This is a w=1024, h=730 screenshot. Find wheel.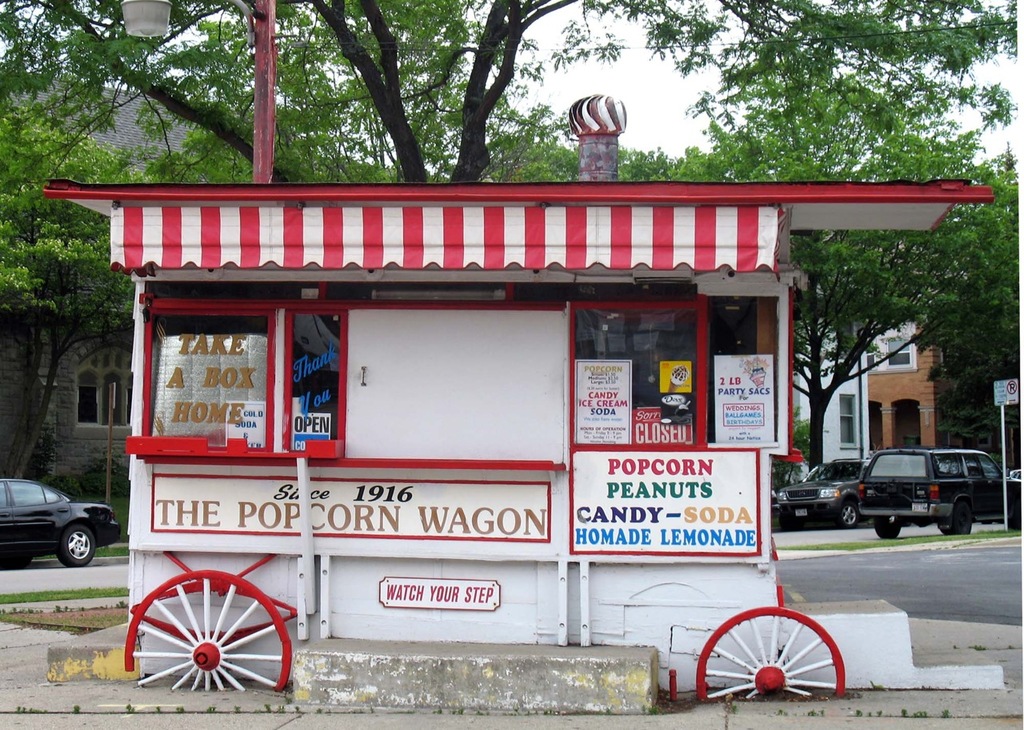
Bounding box: 698 606 846 706.
